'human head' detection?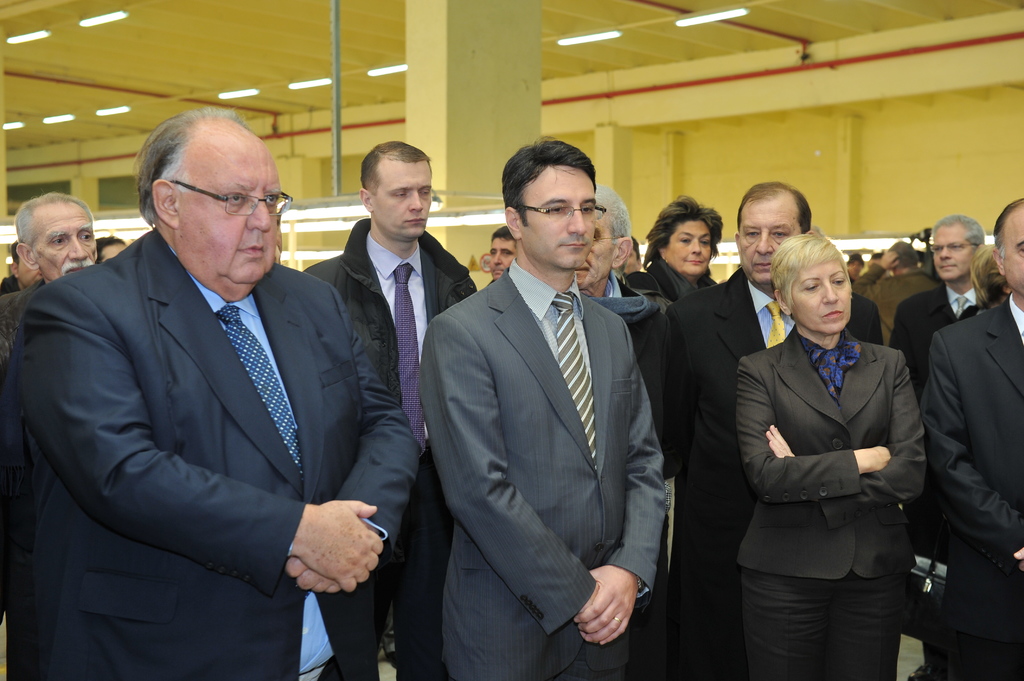
box(14, 183, 88, 279)
